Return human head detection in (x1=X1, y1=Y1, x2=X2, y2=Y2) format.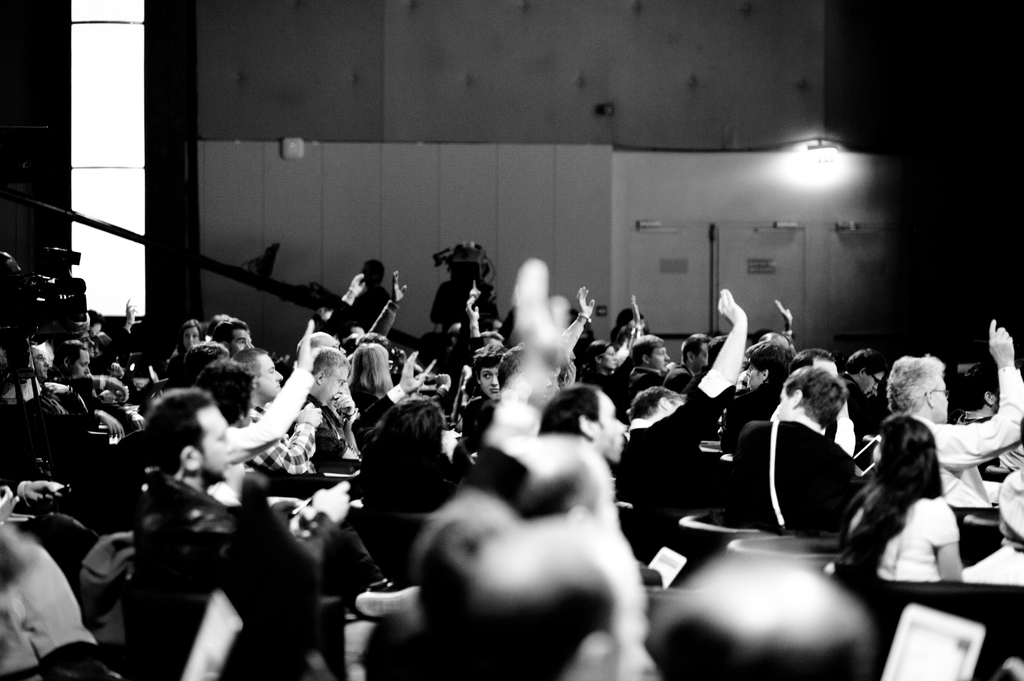
(x1=743, y1=344, x2=785, y2=387).
